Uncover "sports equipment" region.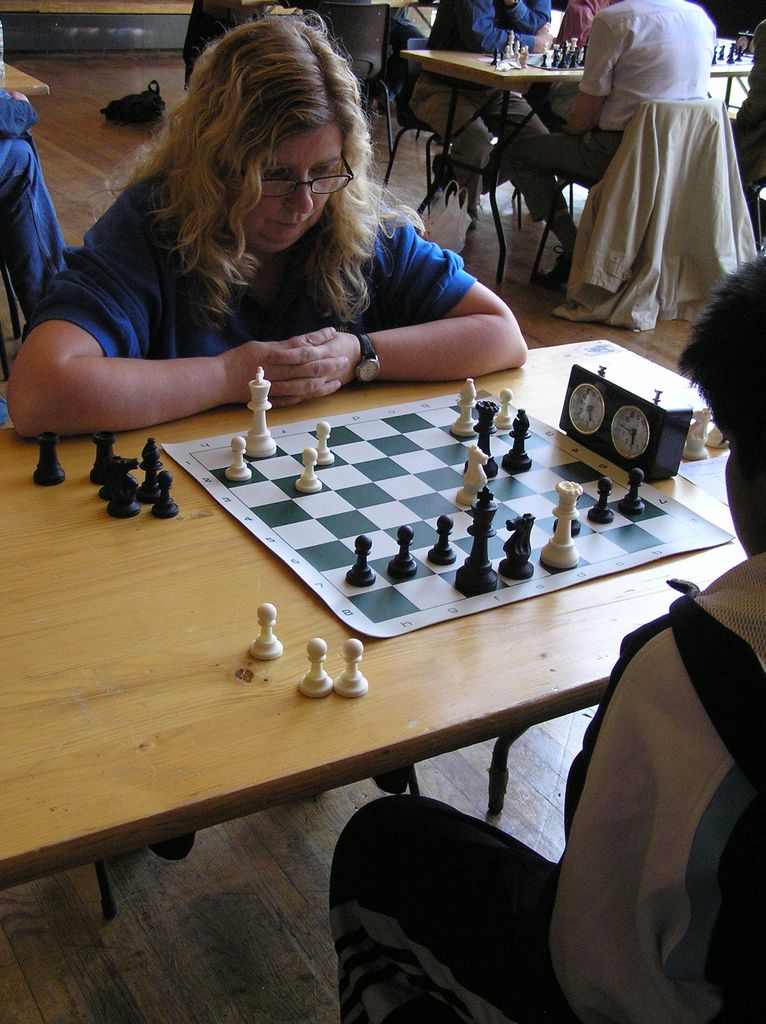
Uncovered: select_region(298, 640, 333, 699).
